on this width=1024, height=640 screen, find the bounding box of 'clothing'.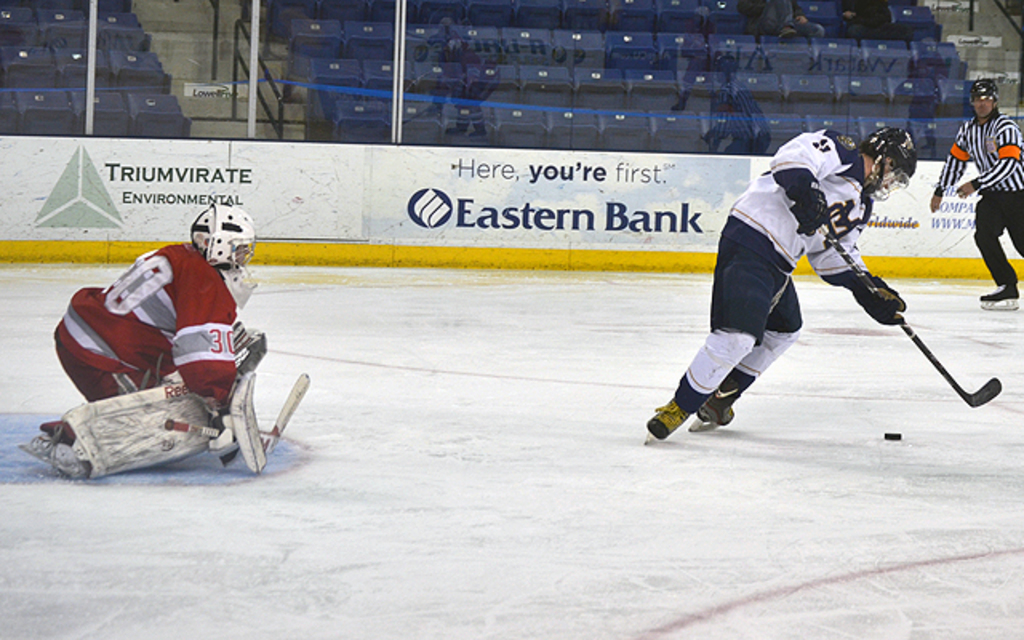
Bounding box: [56,234,262,408].
